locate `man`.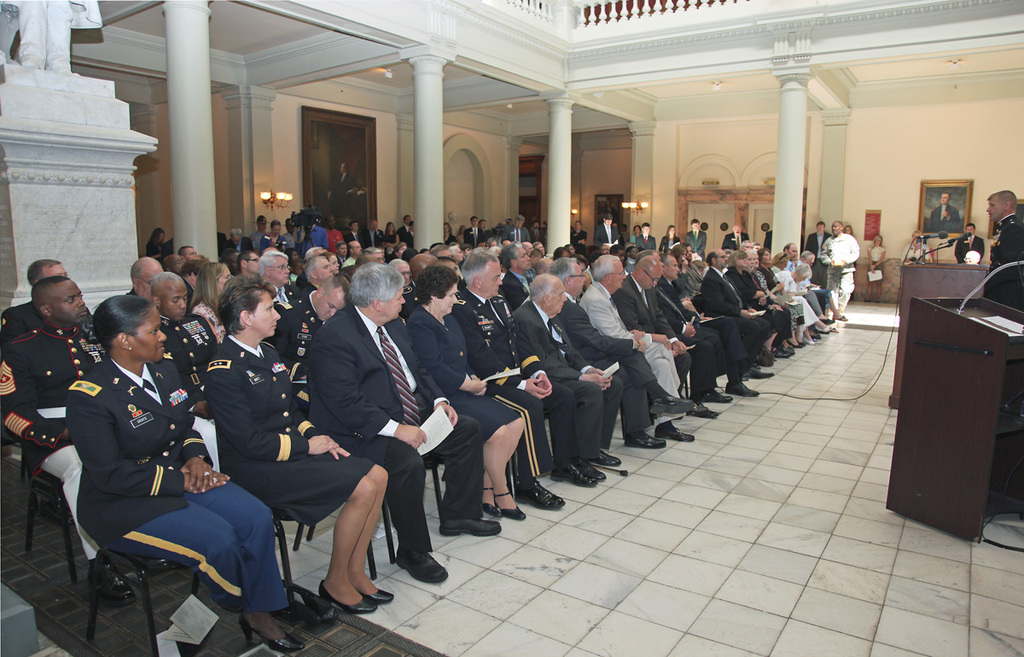
Bounding box: <region>497, 242, 534, 310</region>.
